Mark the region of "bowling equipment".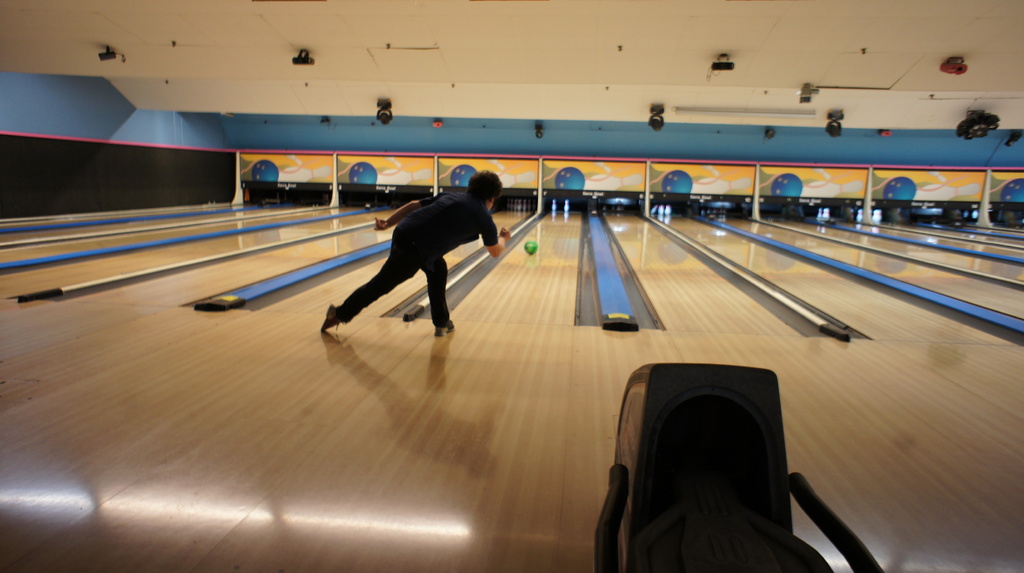
Region: [left=593, top=161, right=608, bottom=171].
